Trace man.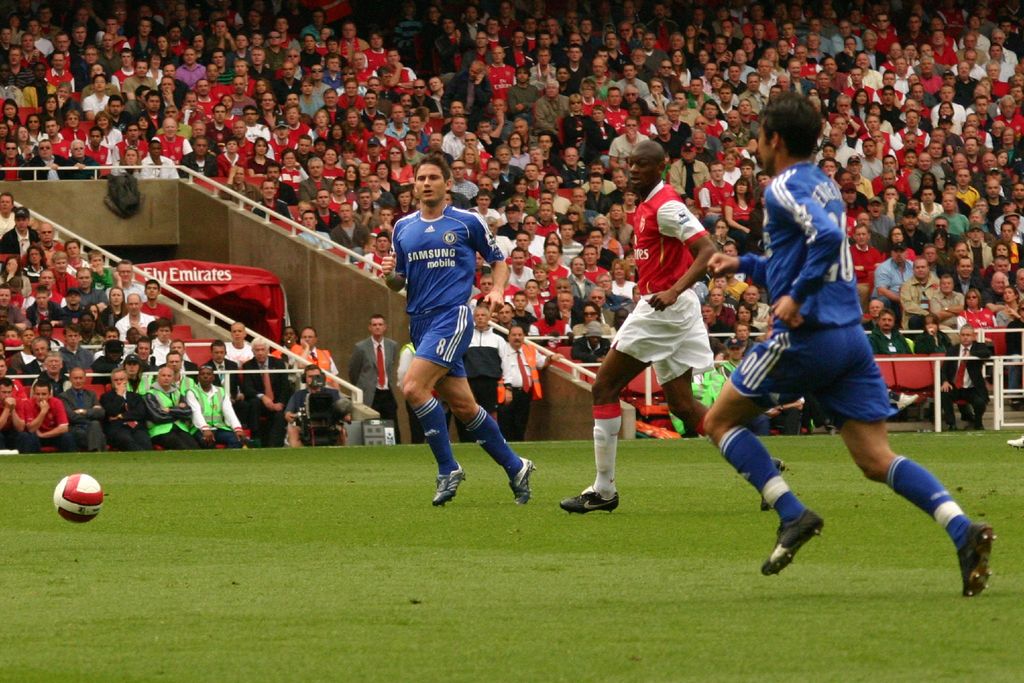
Traced to box(568, 318, 612, 366).
